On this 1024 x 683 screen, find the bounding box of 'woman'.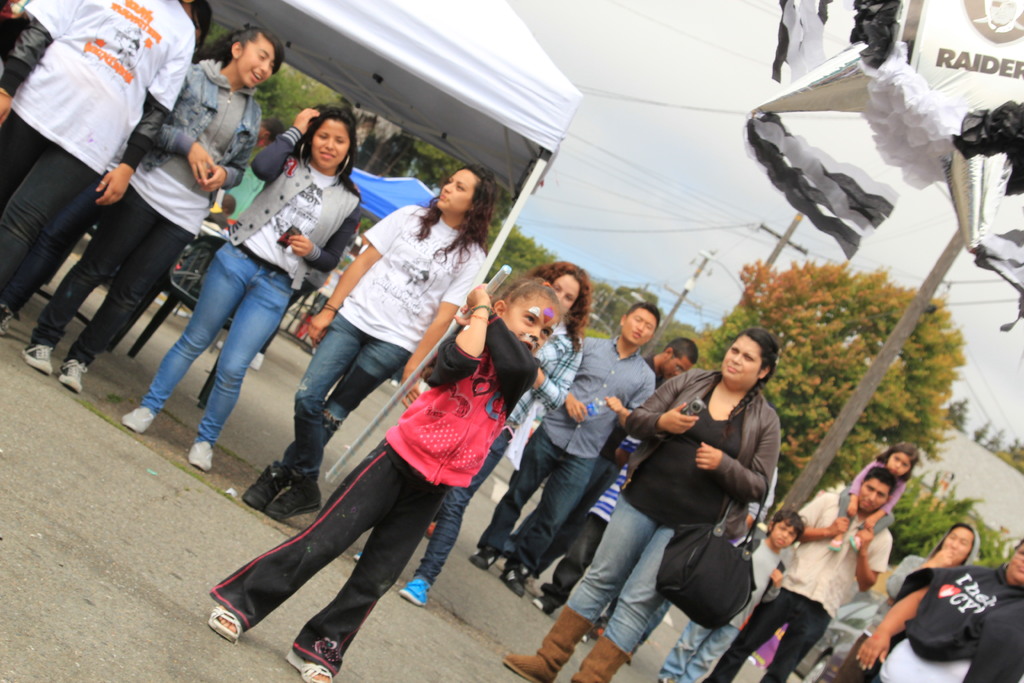
Bounding box: rect(359, 259, 596, 598).
